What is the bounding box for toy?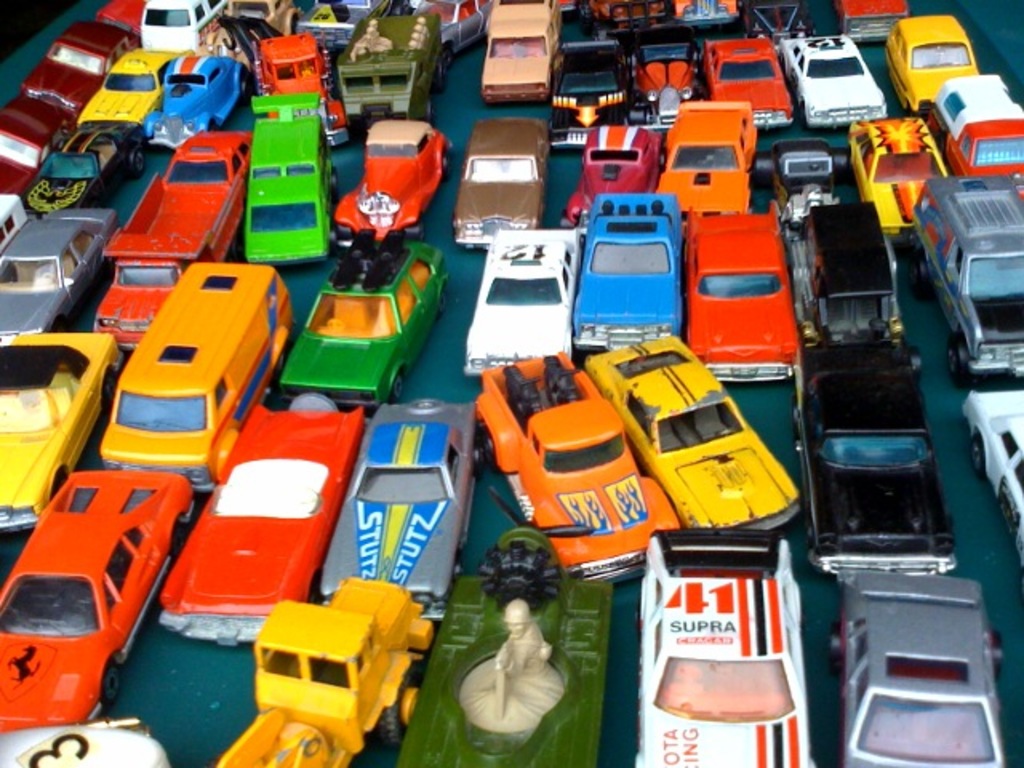
left=779, top=32, right=886, bottom=139.
